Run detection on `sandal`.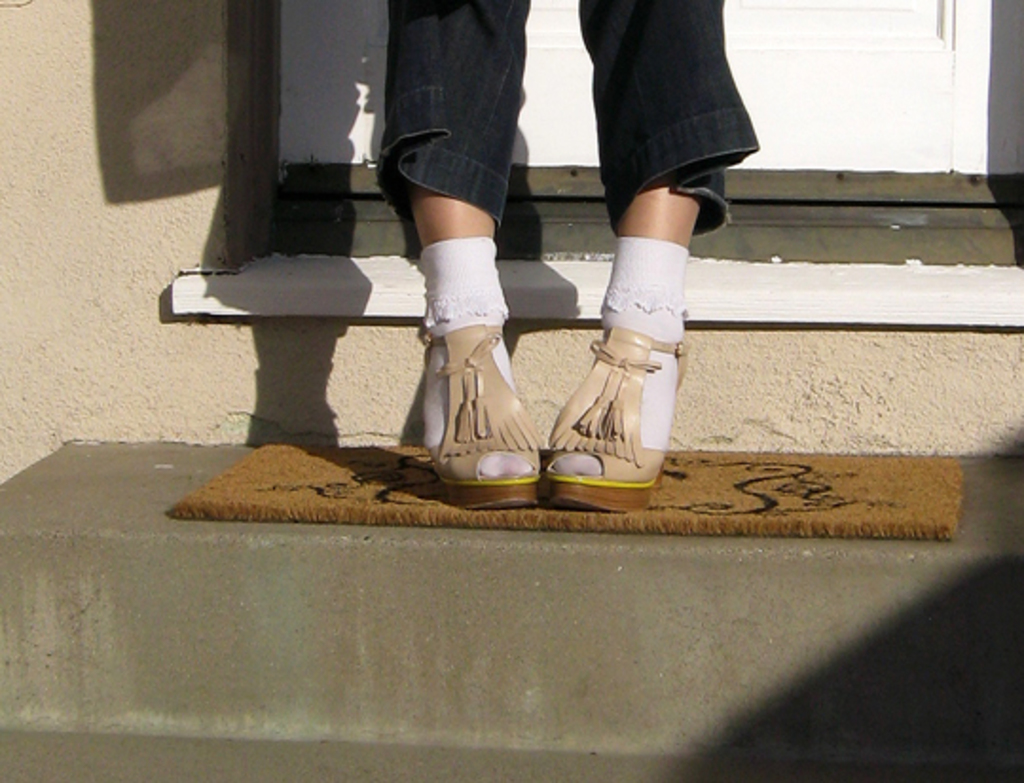
Result: 417, 311, 539, 508.
